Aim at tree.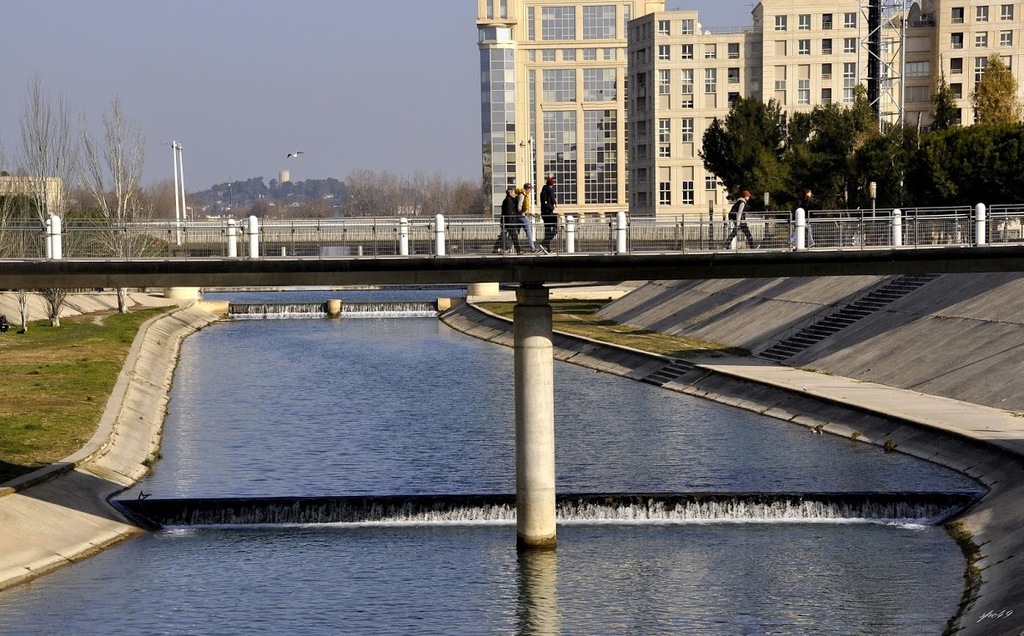
Aimed at Rect(970, 49, 1014, 122).
